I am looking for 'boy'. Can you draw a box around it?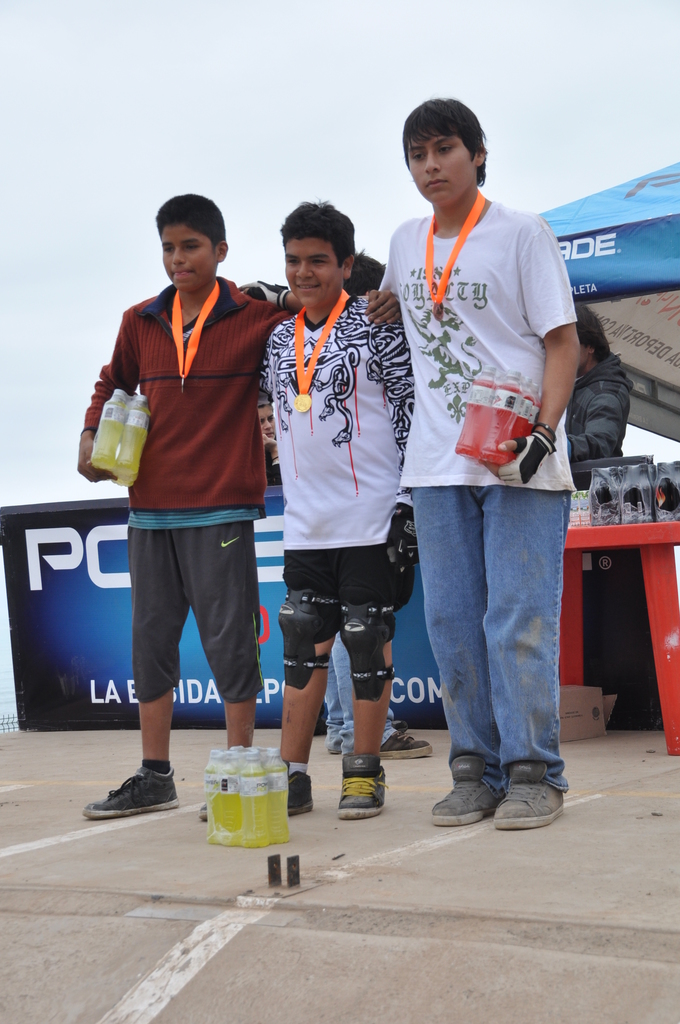
Sure, the bounding box is 360:115:600:783.
